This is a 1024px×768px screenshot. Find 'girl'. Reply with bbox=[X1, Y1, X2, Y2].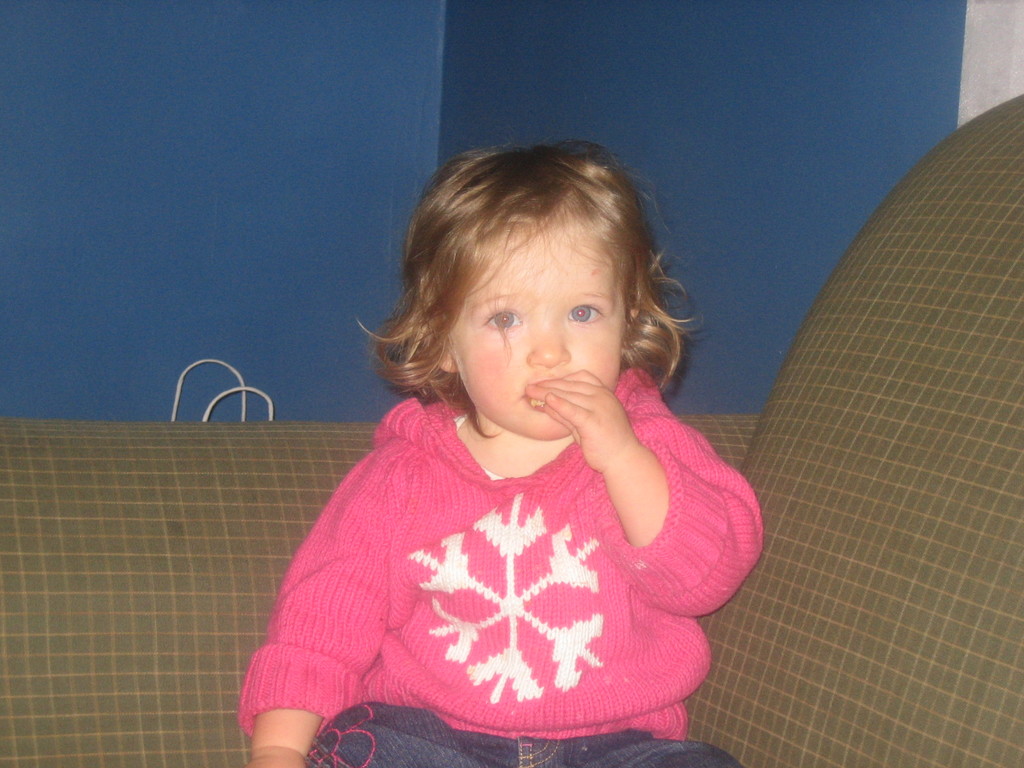
bbox=[241, 138, 764, 767].
